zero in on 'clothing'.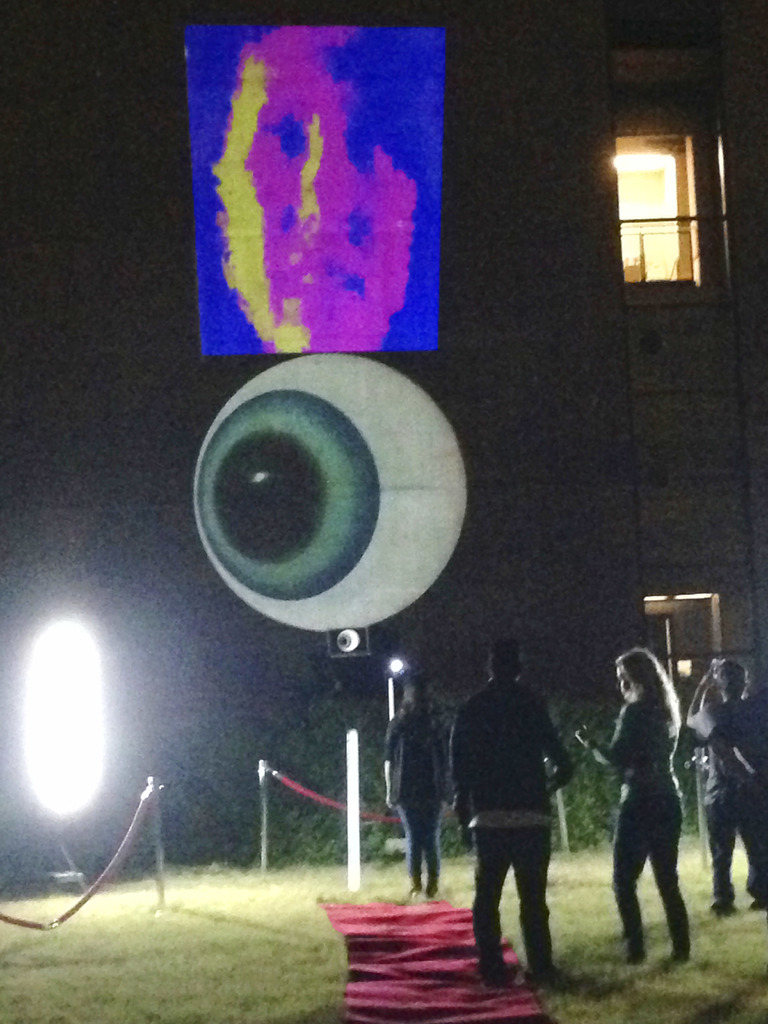
Zeroed in: (617,806,696,955).
